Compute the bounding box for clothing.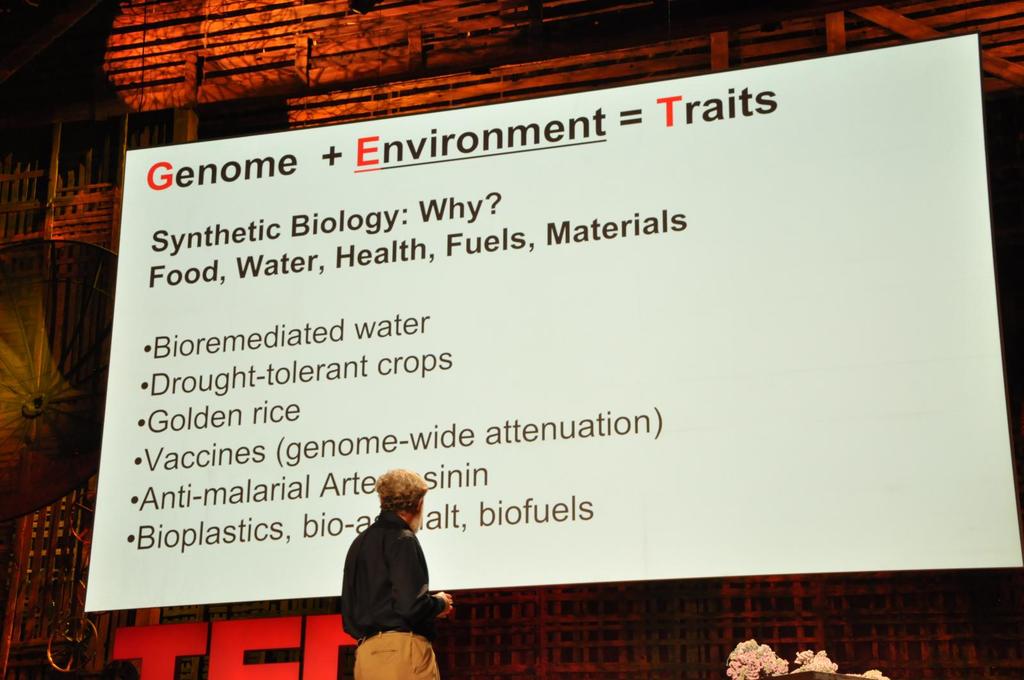
[332,509,445,679].
